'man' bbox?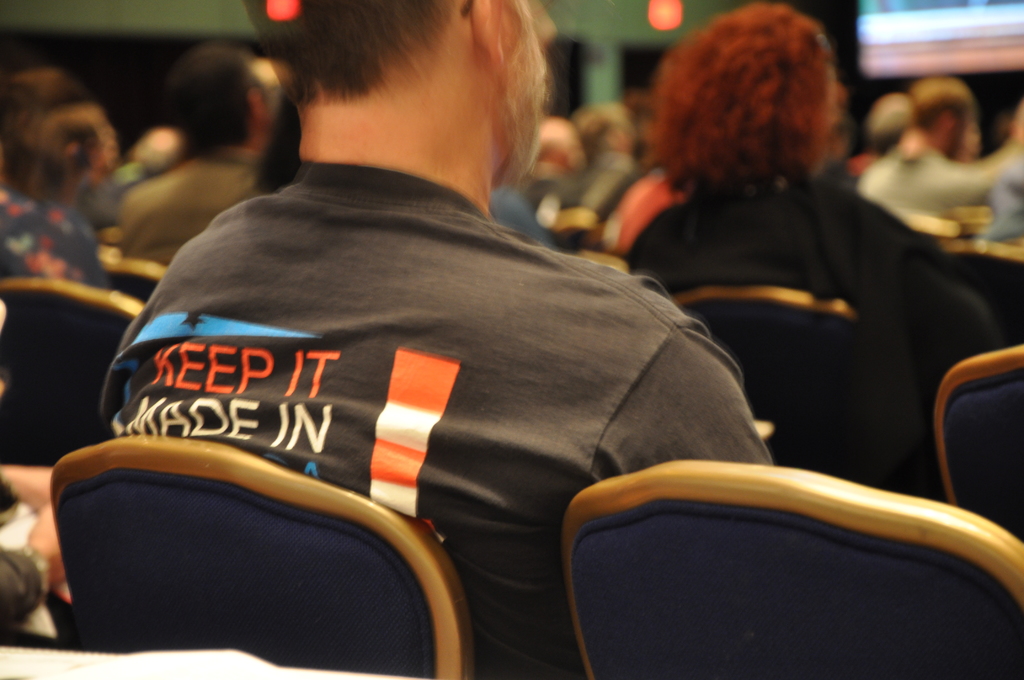
region(101, 0, 774, 679)
